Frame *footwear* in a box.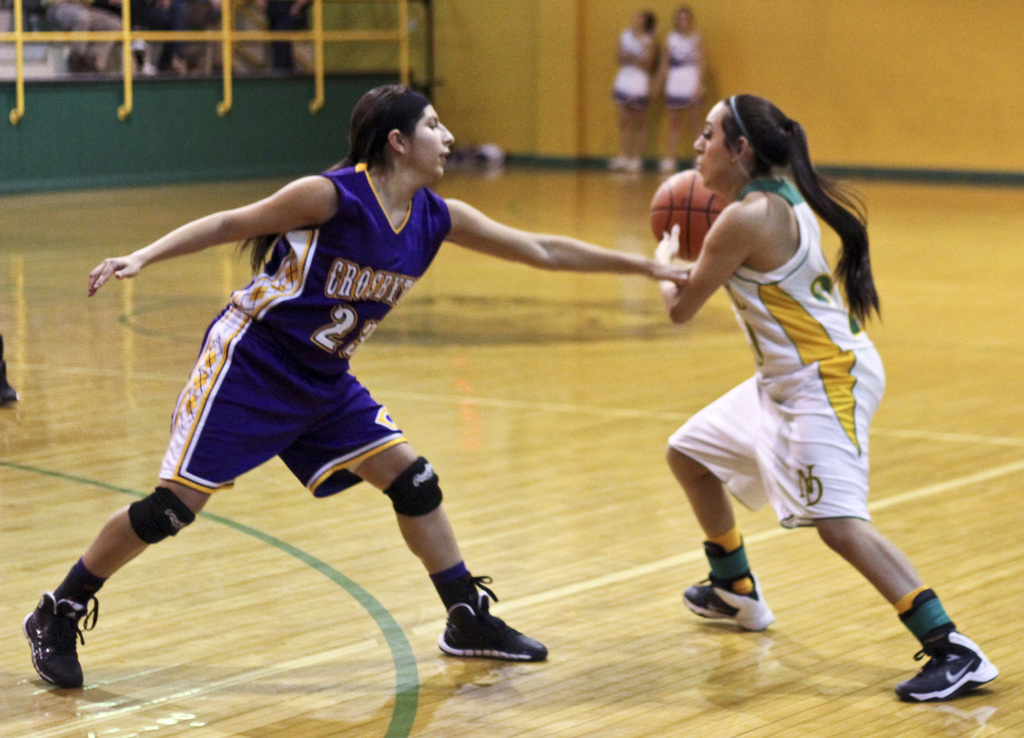
<region>1, 382, 20, 404</region>.
